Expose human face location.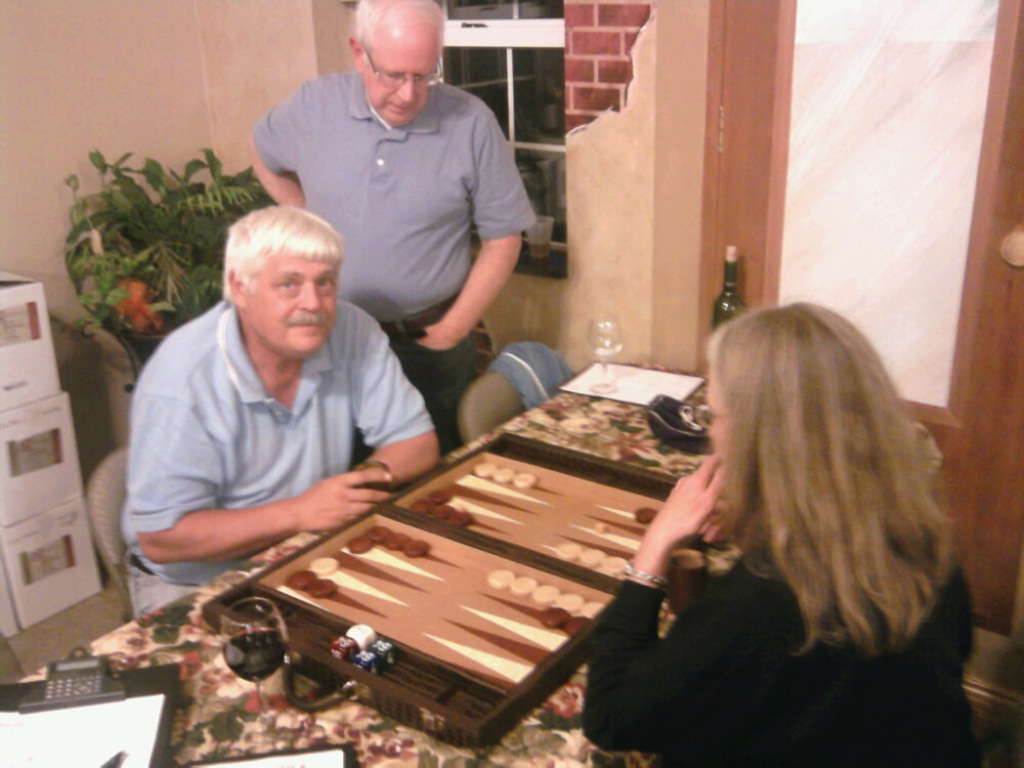
Exposed at select_region(252, 251, 341, 356).
